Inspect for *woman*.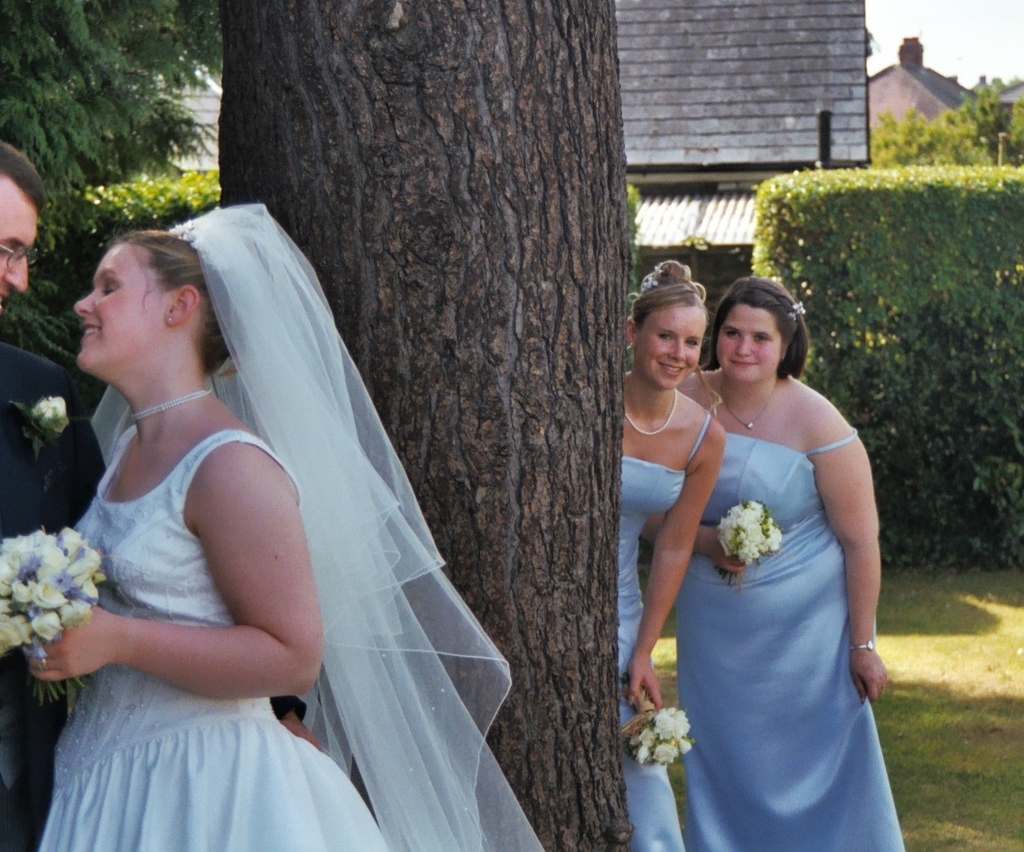
Inspection: {"x1": 29, "y1": 200, "x2": 547, "y2": 851}.
